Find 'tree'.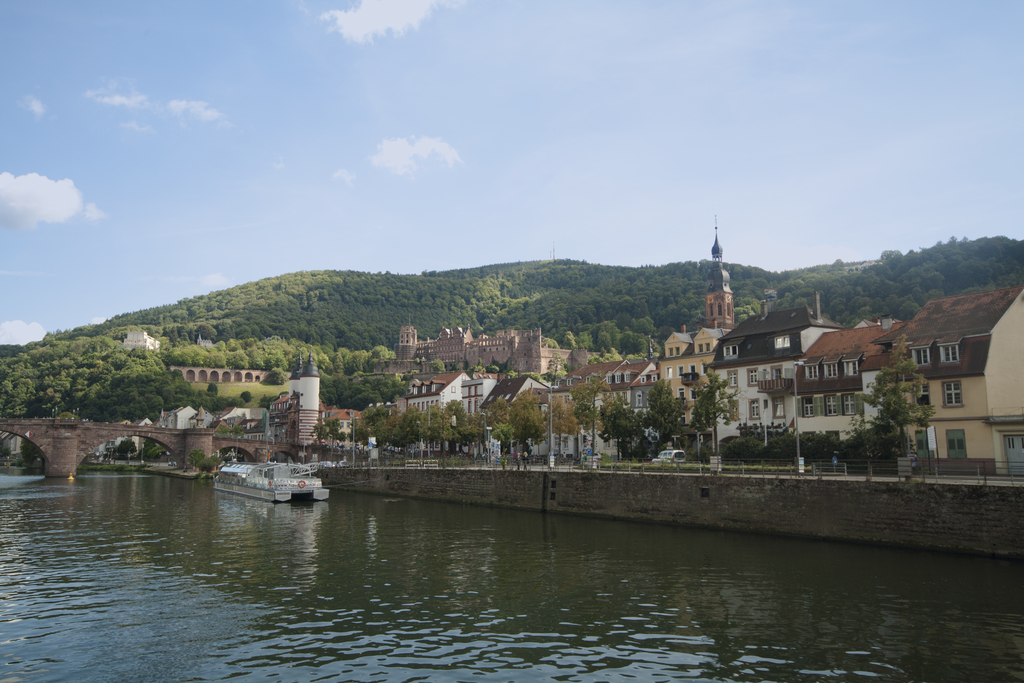
region(454, 413, 488, 465).
